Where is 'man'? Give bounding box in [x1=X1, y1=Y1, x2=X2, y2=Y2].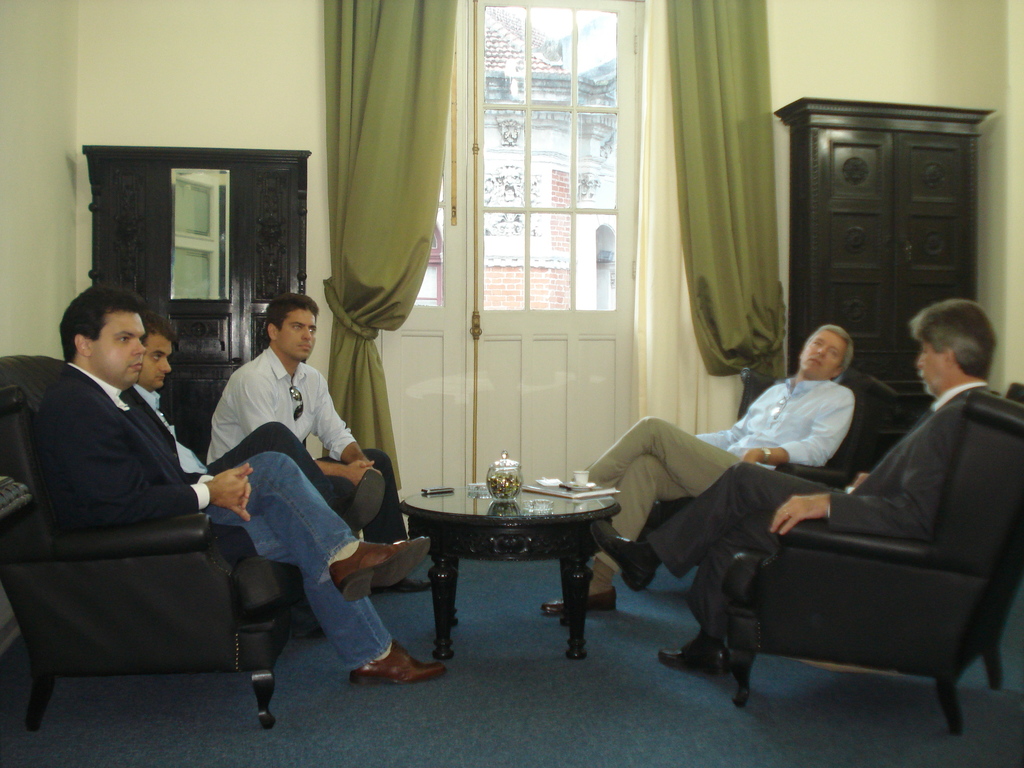
[x1=30, y1=281, x2=448, y2=682].
